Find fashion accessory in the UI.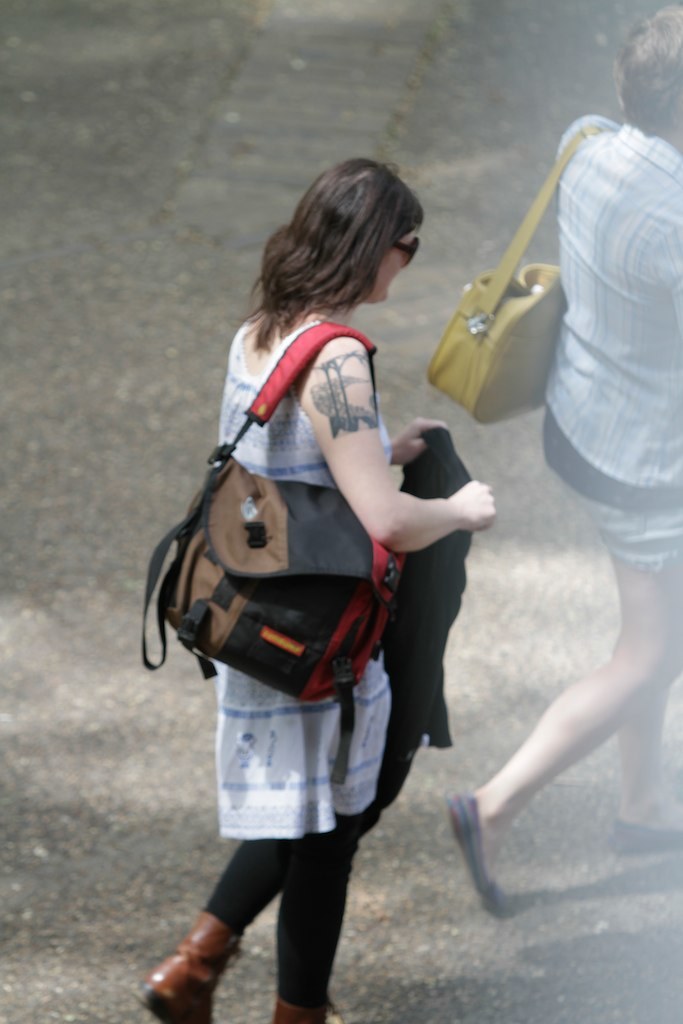
UI element at 615, 822, 682, 850.
